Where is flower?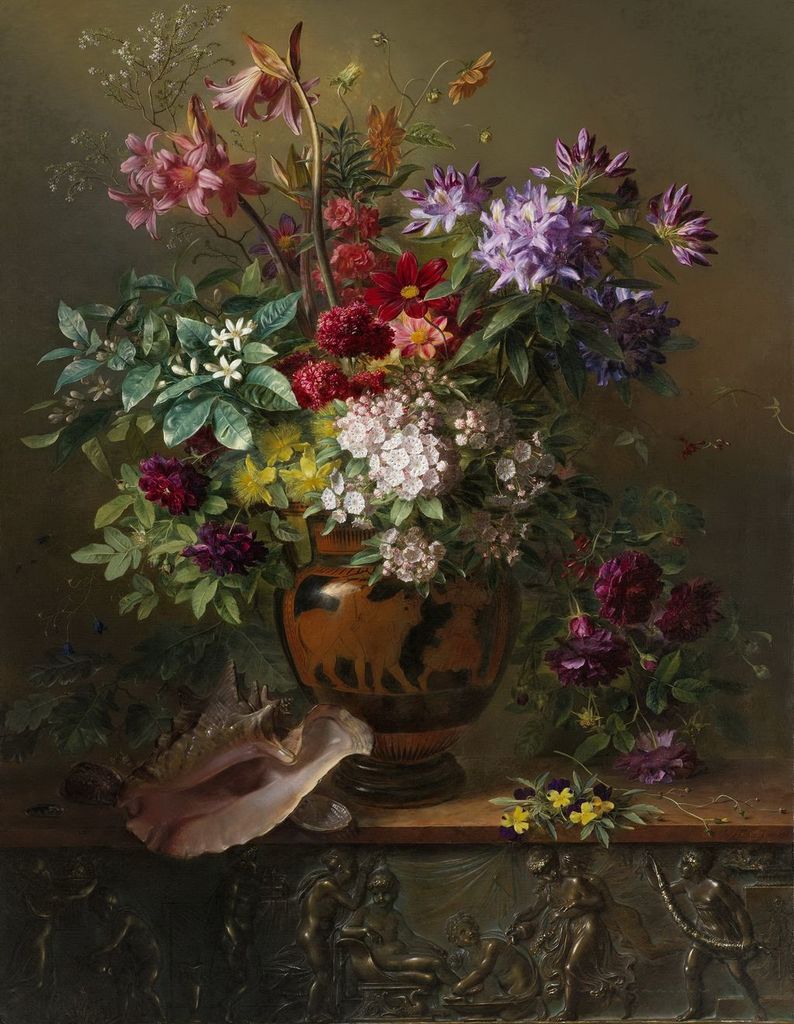
[0,9,715,588].
